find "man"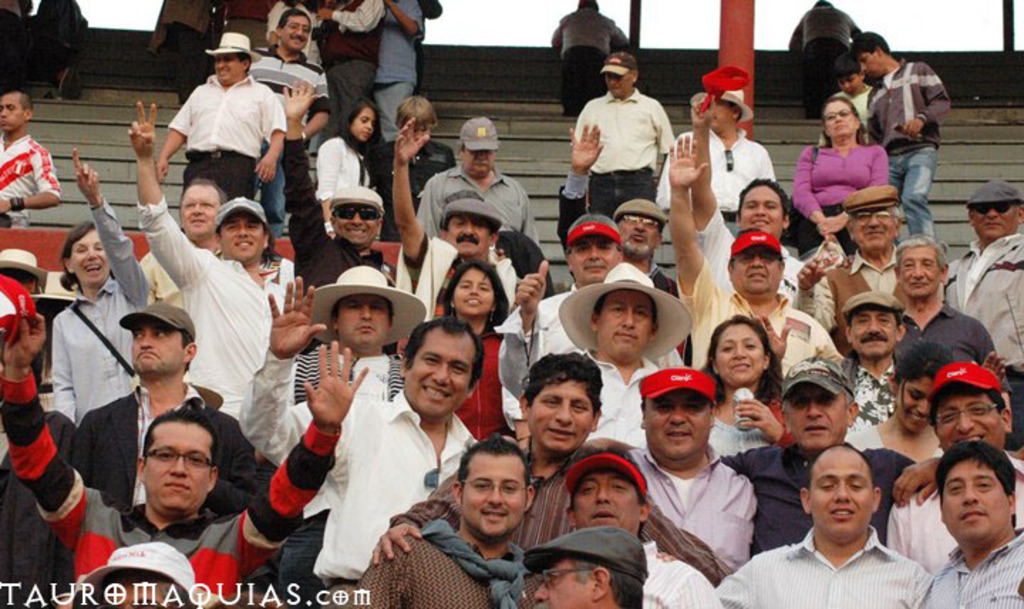
l=499, t=256, r=681, b=437
